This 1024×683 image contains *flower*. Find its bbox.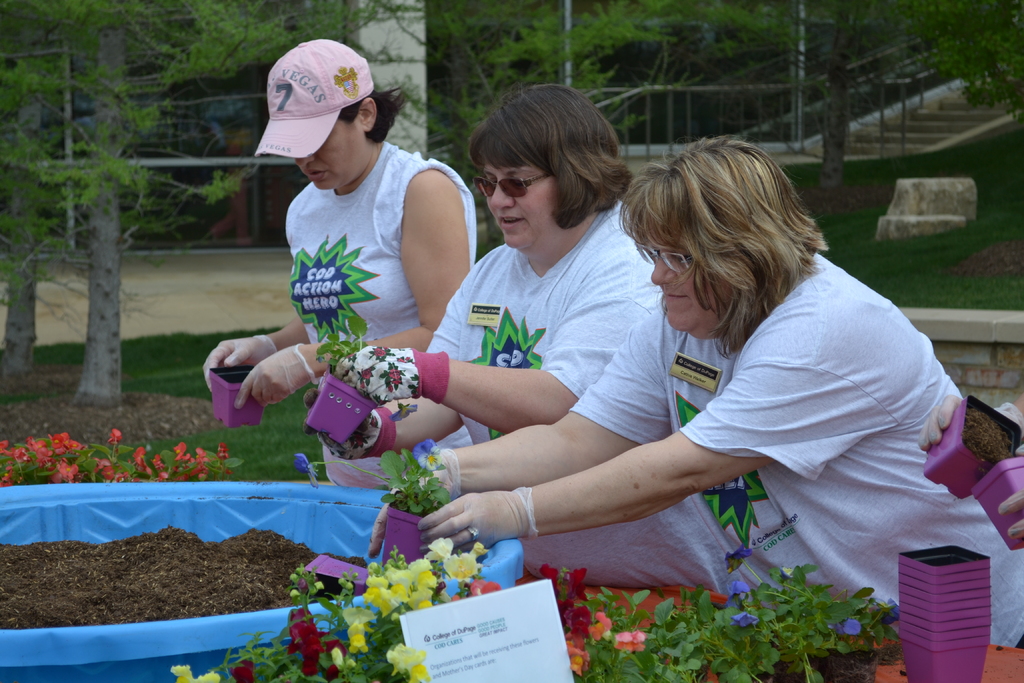
box(841, 614, 865, 643).
